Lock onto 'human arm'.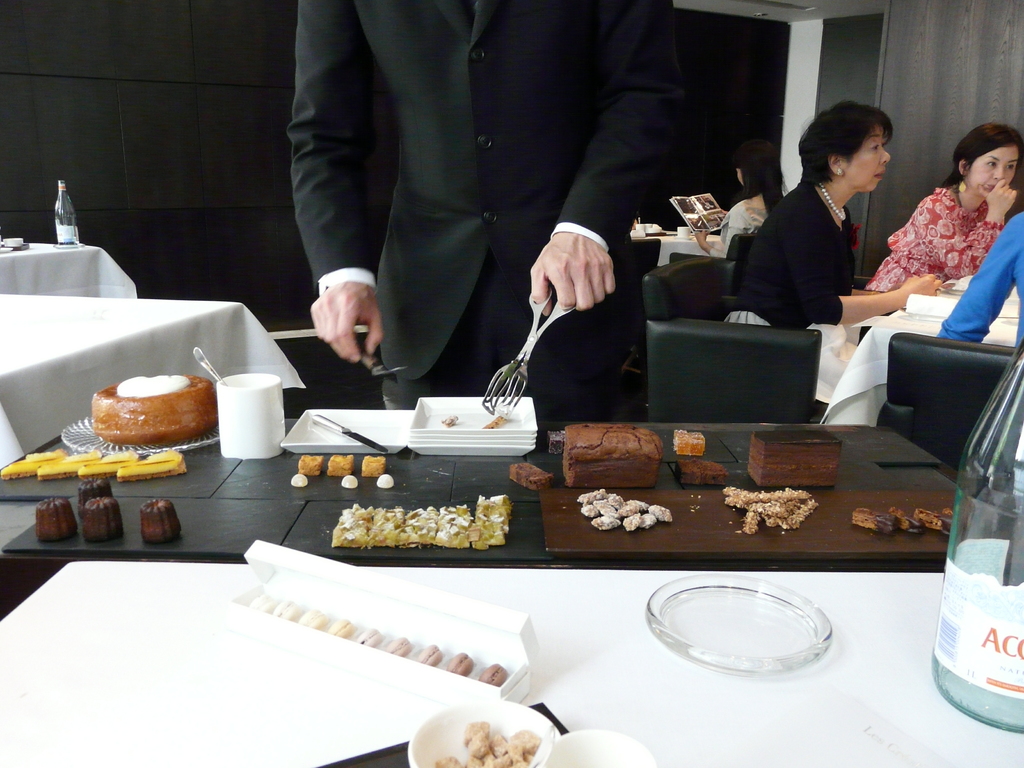
Locked: crop(691, 200, 751, 259).
